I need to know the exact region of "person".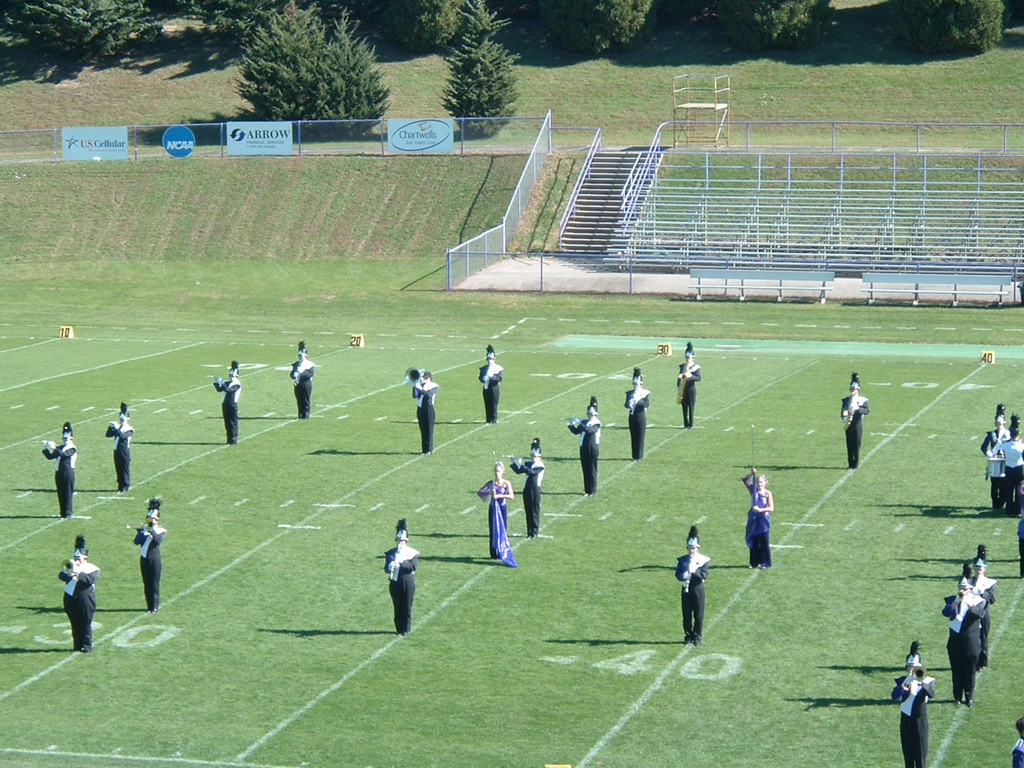
Region: <region>841, 384, 870, 469</region>.
